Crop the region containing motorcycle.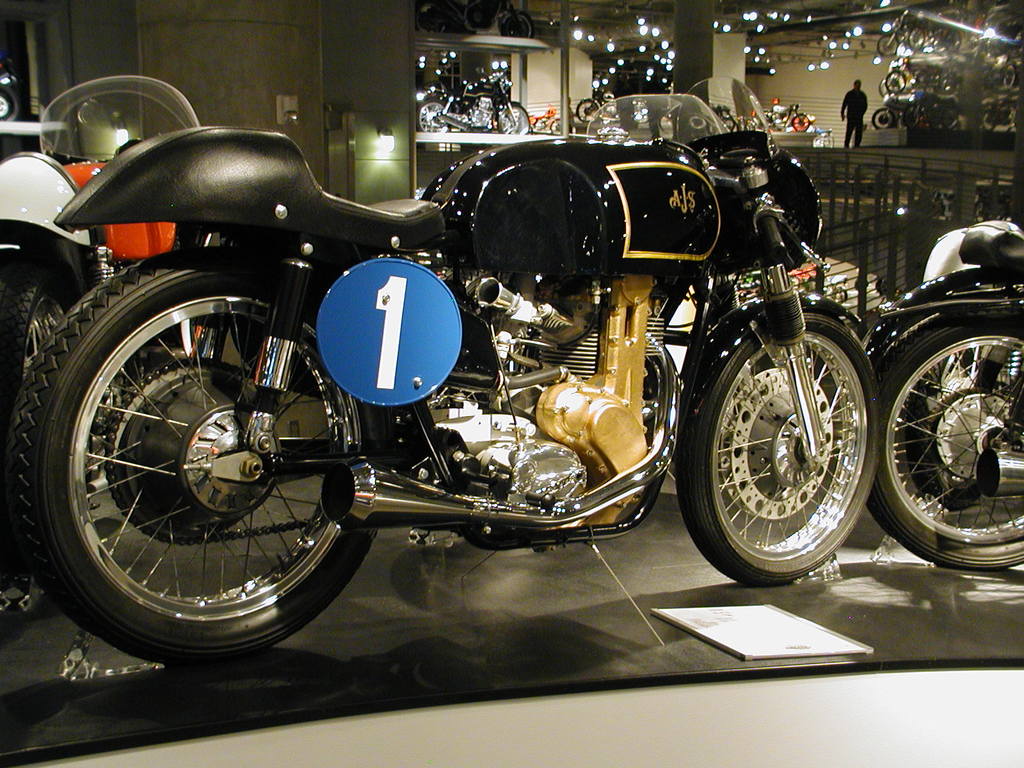
Crop region: box(419, 64, 535, 132).
